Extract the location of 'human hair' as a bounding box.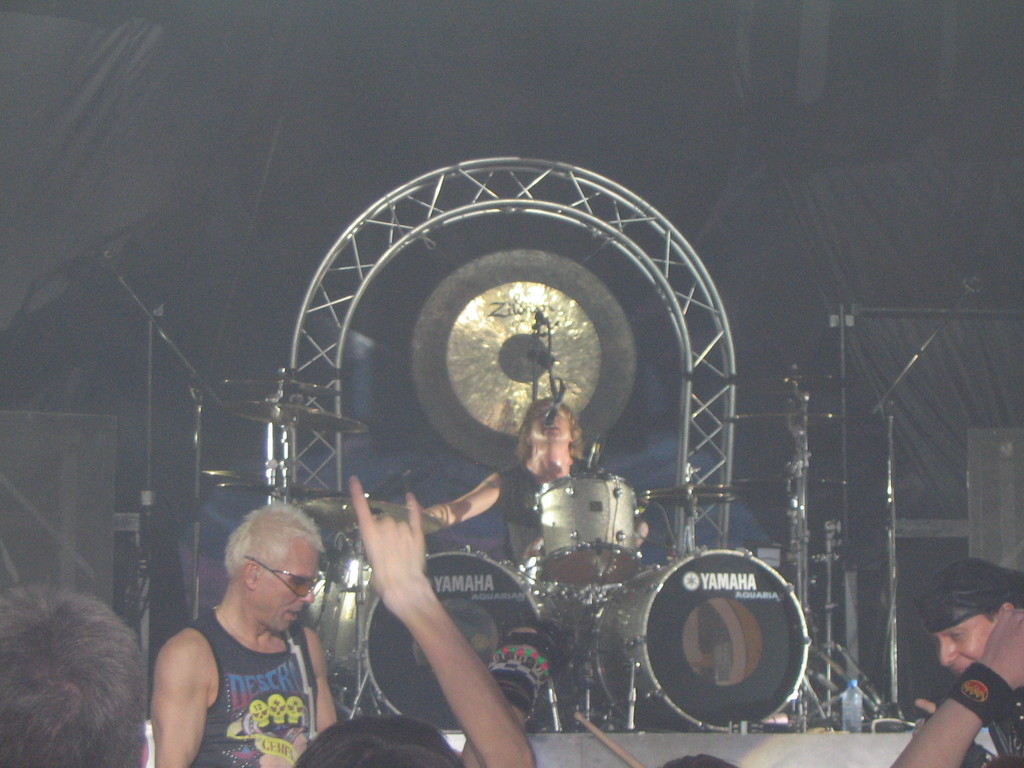
{"x1": 921, "y1": 556, "x2": 1023, "y2": 636}.
